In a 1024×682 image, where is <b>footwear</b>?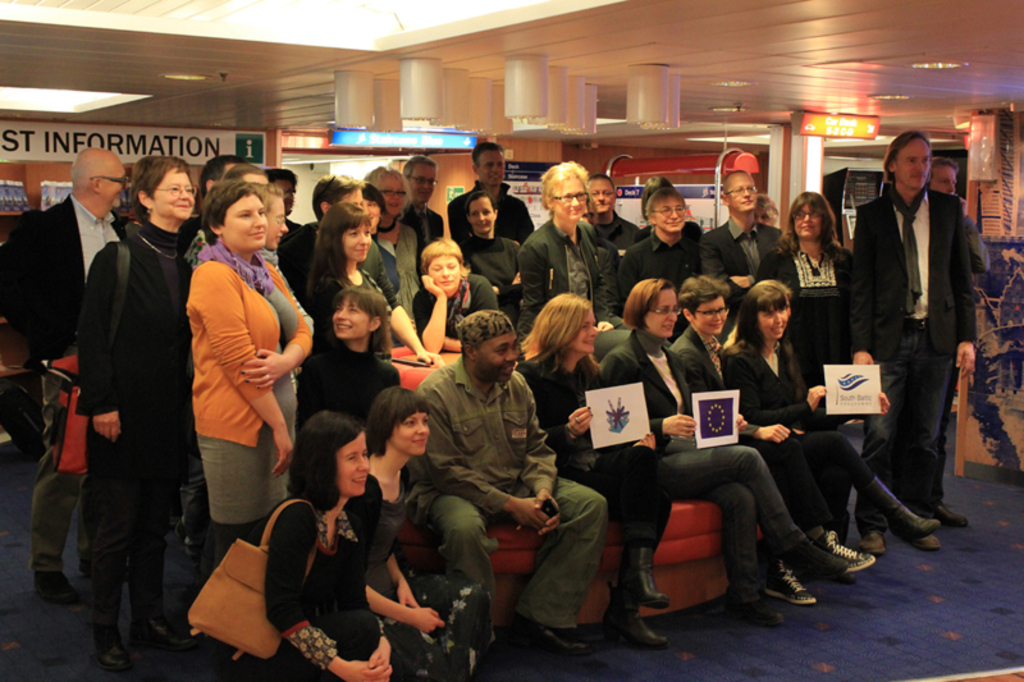
{"left": 77, "top": 557, "right": 131, "bottom": 575}.
